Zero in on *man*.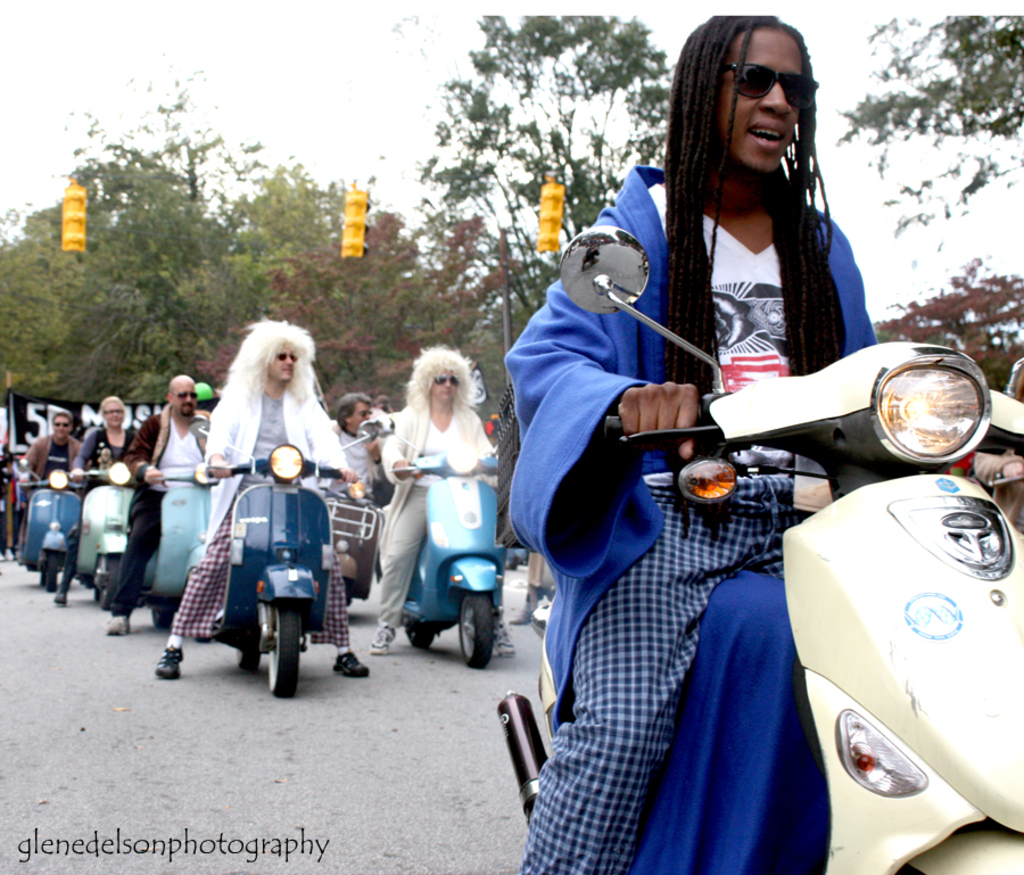
Zeroed in: <box>107,373,210,638</box>.
